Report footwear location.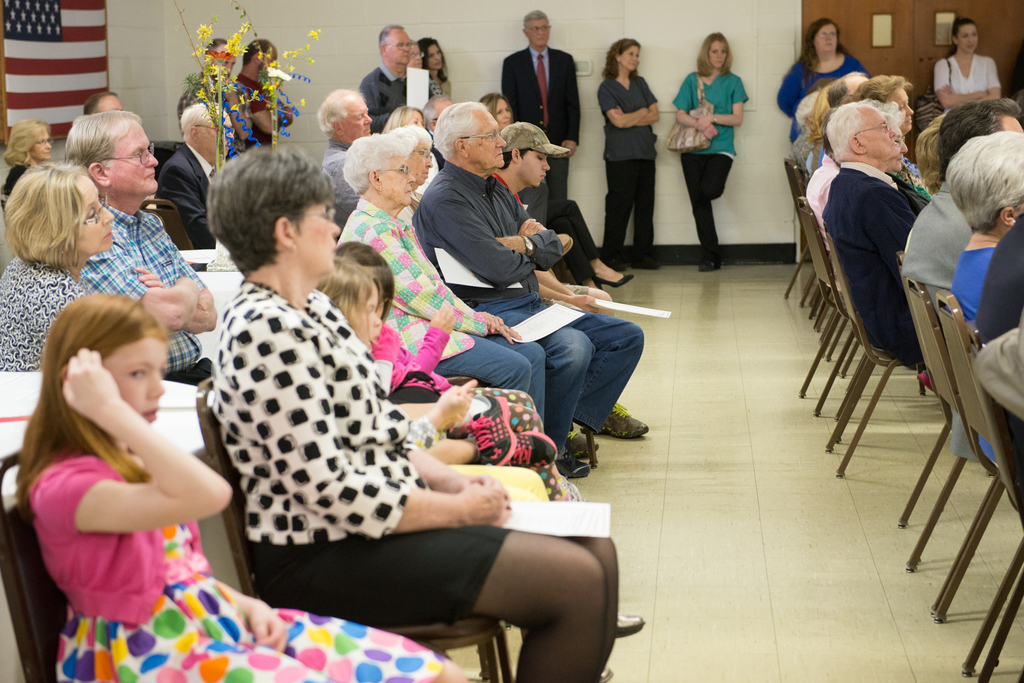
Report: x1=592, y1=268, x2=638, y2=291.
